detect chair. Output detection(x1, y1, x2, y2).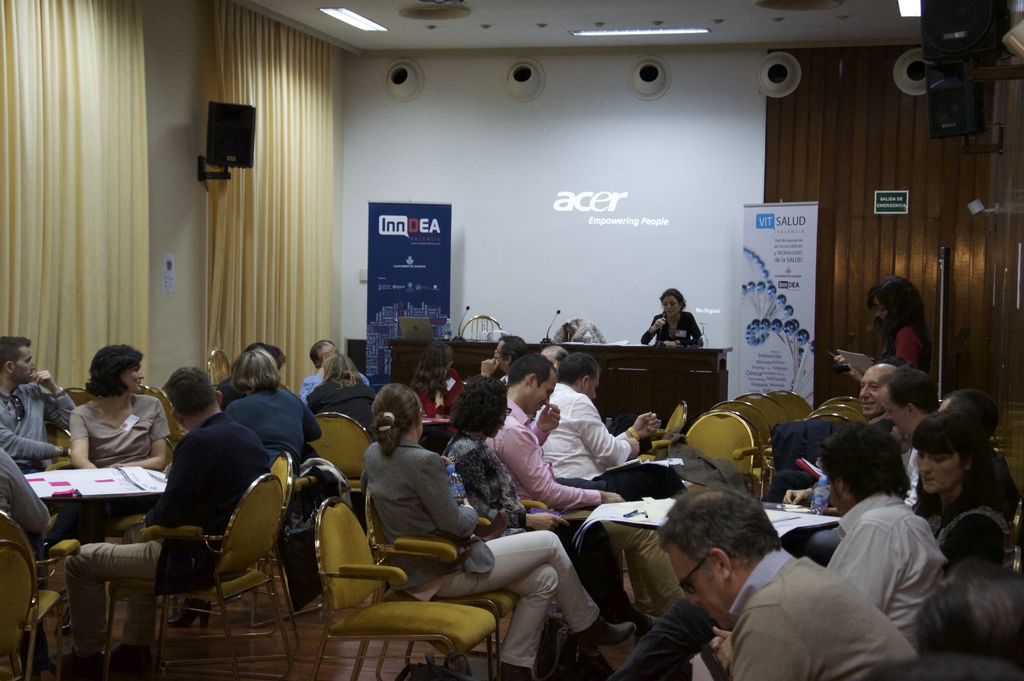
detection(204, 349, 230, 390).
